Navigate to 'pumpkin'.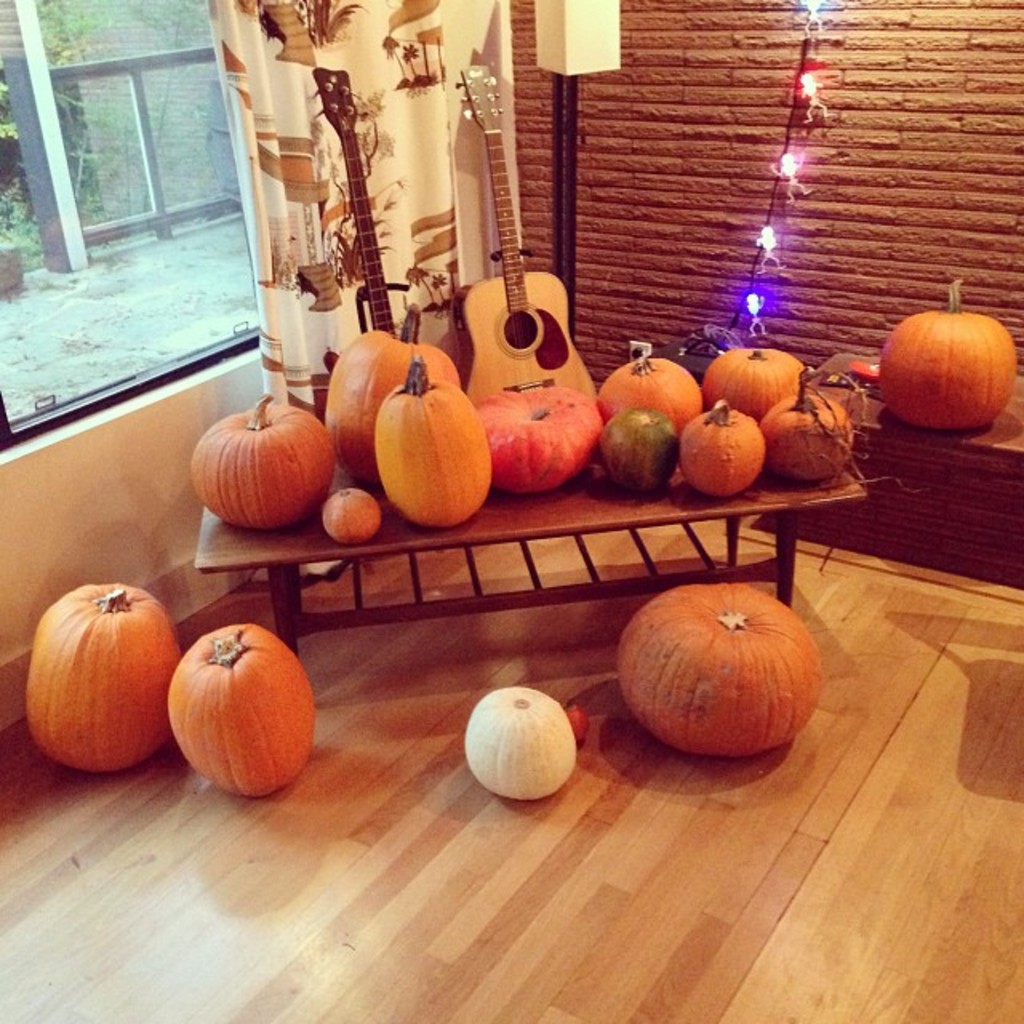
Navigation target: x1=587, y1=405, x2=678, y2=506.
